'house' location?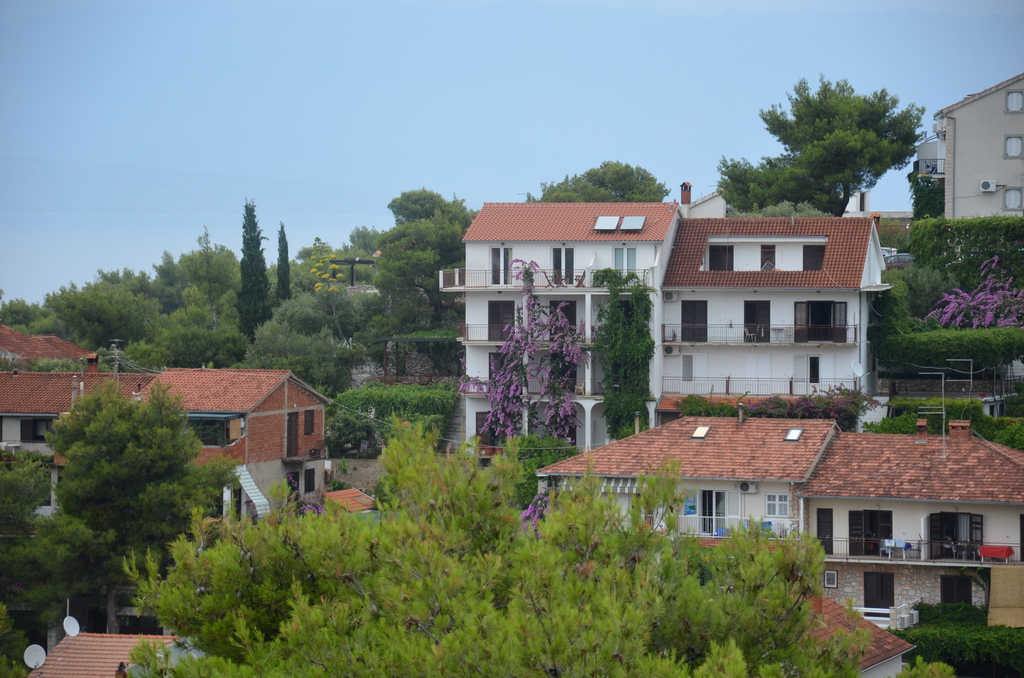
locate(0, 616, 230, 677)
